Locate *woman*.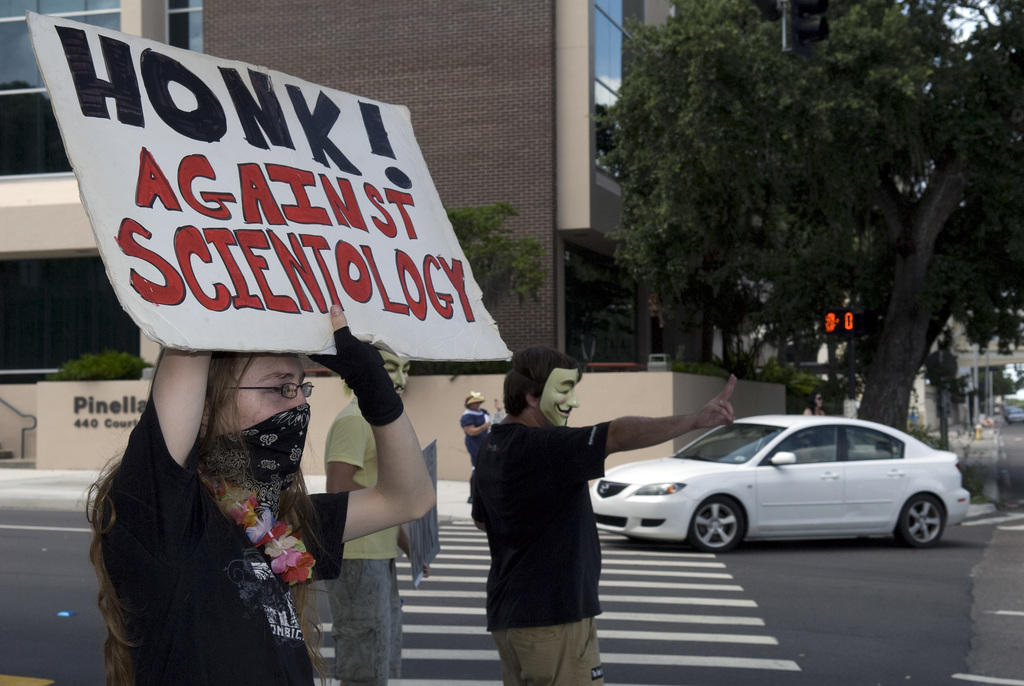
Bounding box: <box>78,284,349,685</box>.
